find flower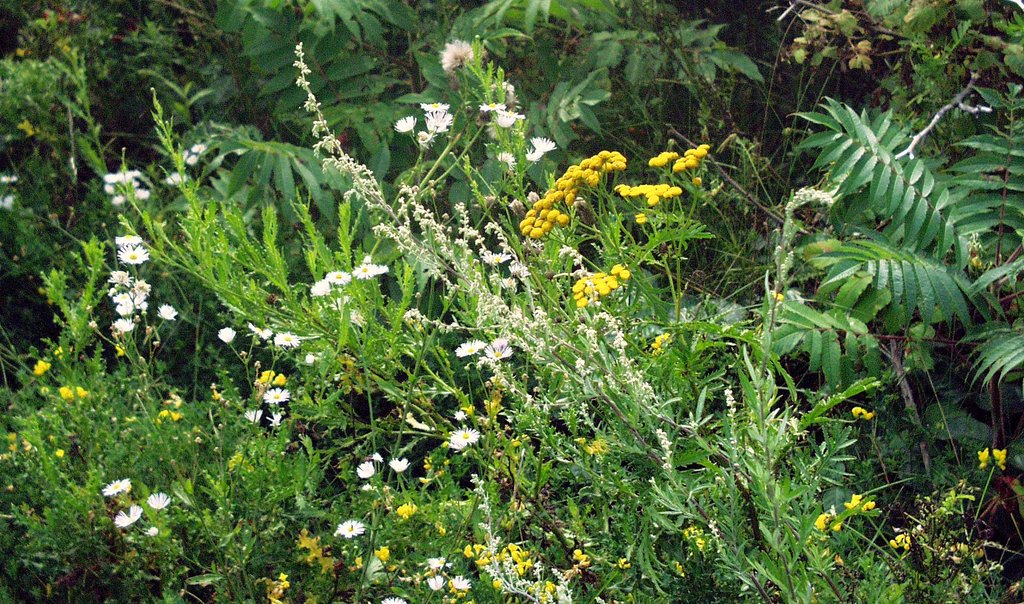
<region>111, 317, 133, 334</region>
